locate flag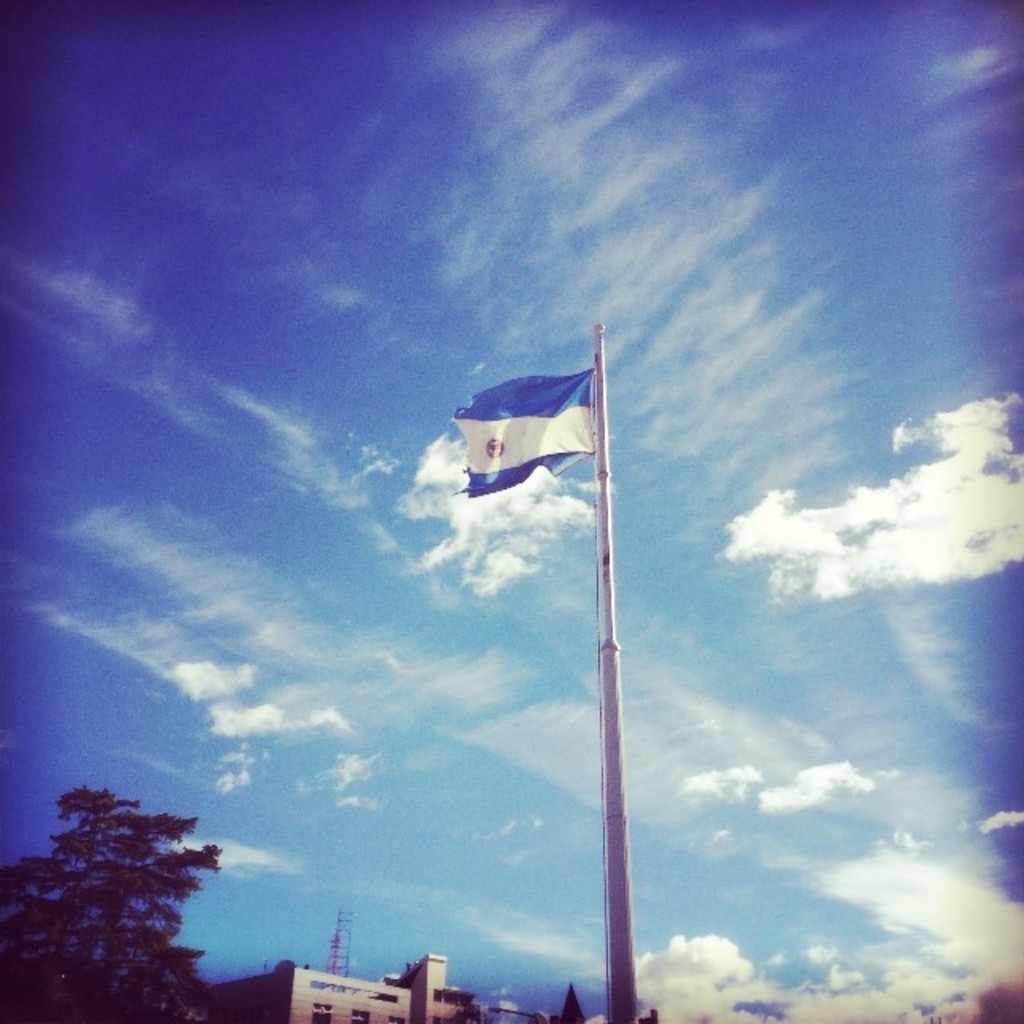
(left=448, top=370, right=590, bottom=498)
